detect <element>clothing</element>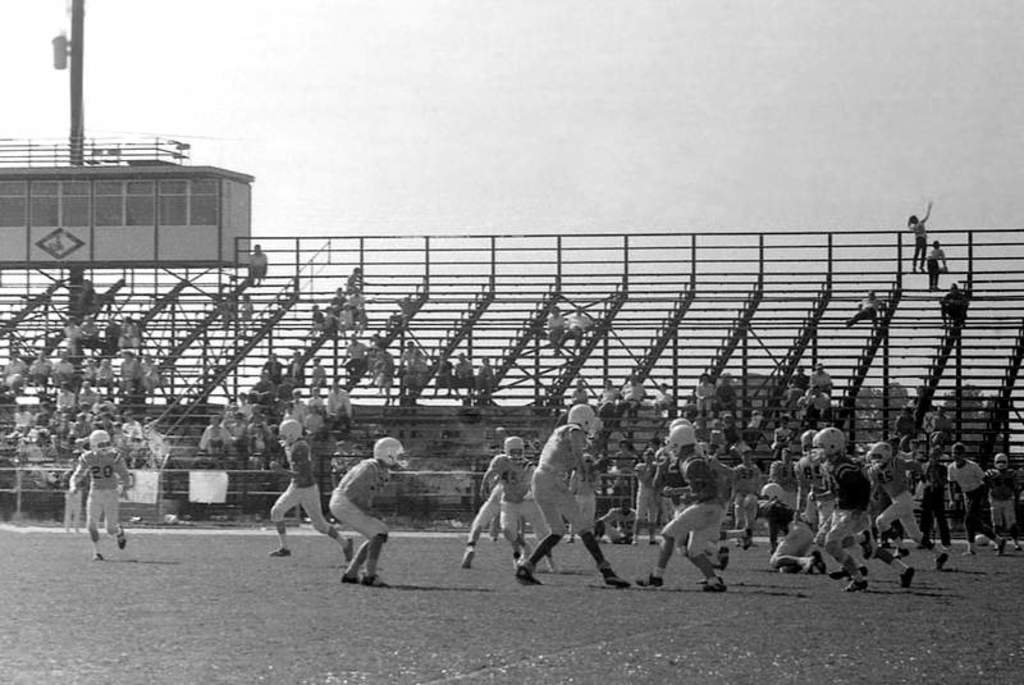
bbox=(937, 416, 960, 437)
